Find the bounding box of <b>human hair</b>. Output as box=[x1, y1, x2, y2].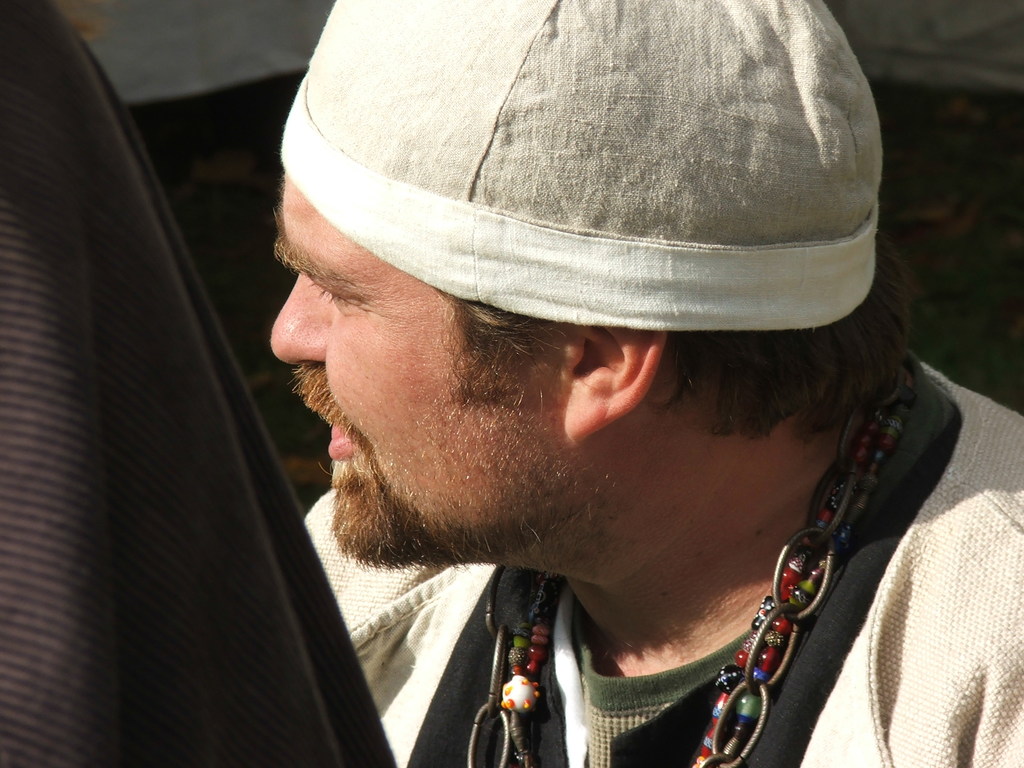
box=[453, 228, 923, 442].
